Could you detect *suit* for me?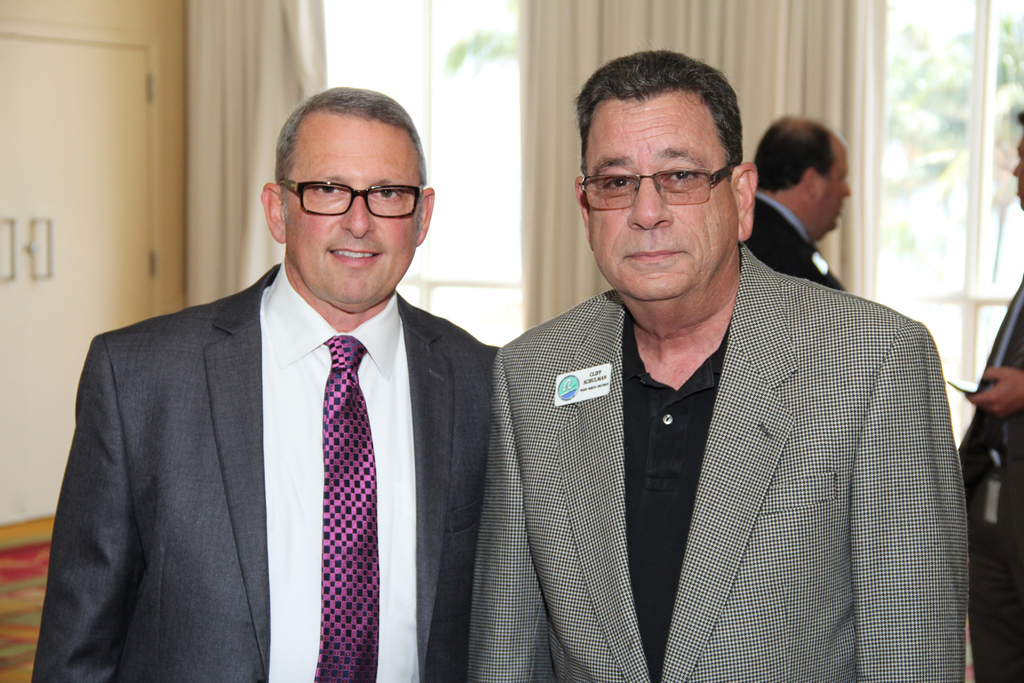
Detection result: (x1=33, y1=261, x2=500, y2=682).
